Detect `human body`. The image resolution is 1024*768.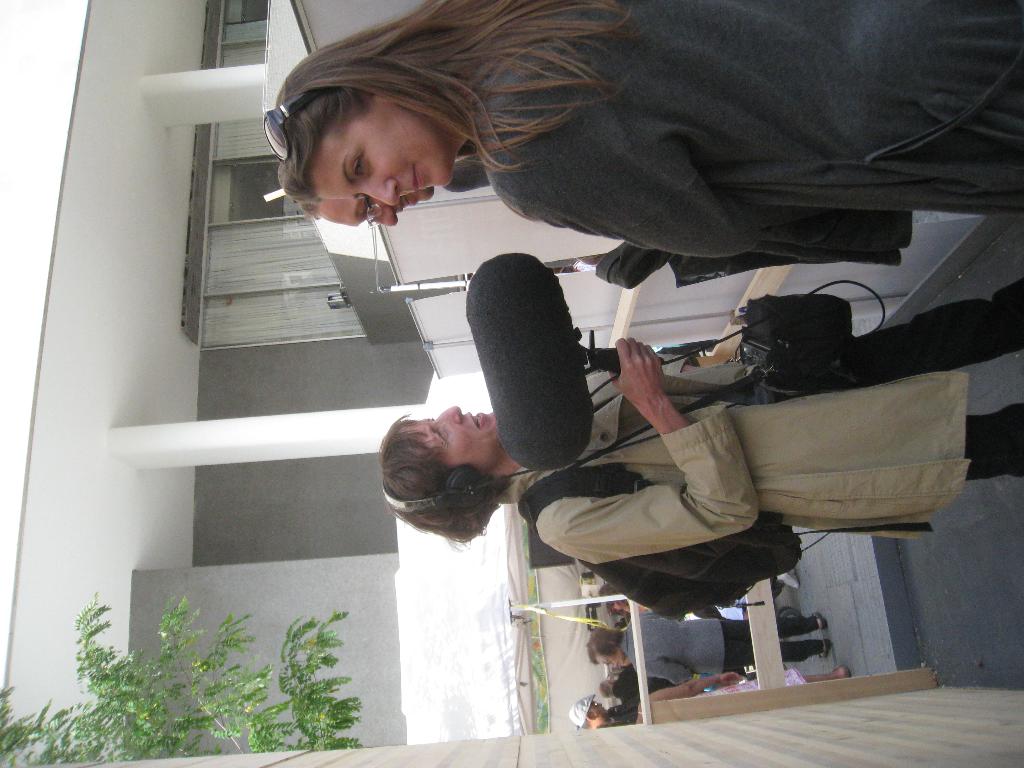
box=[381, 316, 1023, 572].
